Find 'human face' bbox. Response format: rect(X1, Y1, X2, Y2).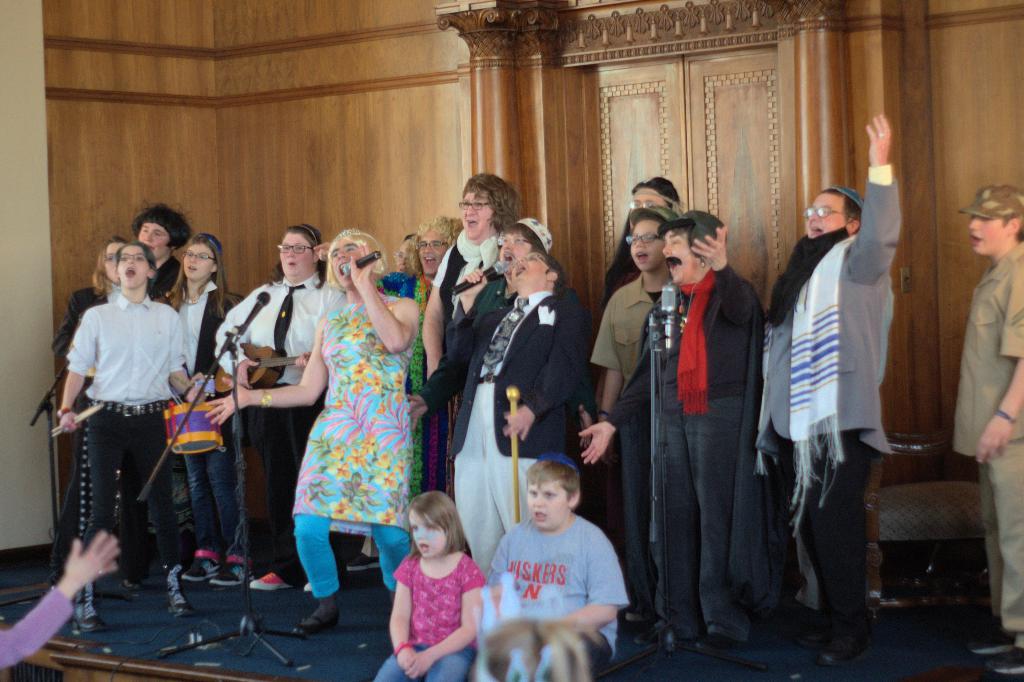
rect(666, 229, 691, 278).
